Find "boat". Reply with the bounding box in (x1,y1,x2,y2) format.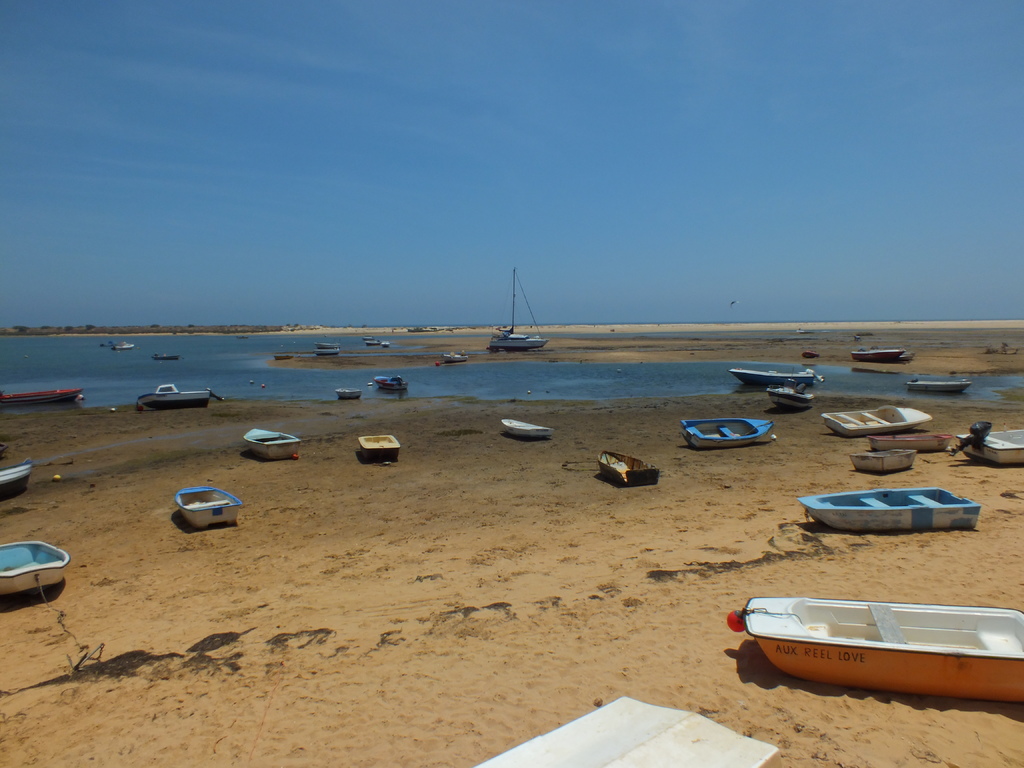
(0,540,72,594).
